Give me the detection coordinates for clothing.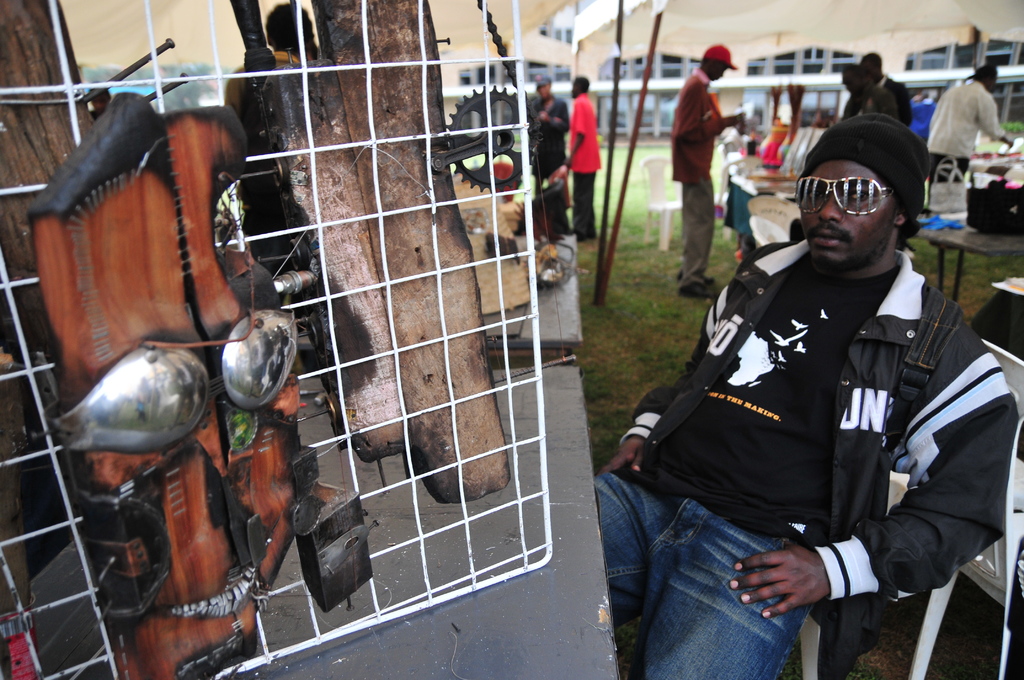
crop(918, 75, 1007, 184).
